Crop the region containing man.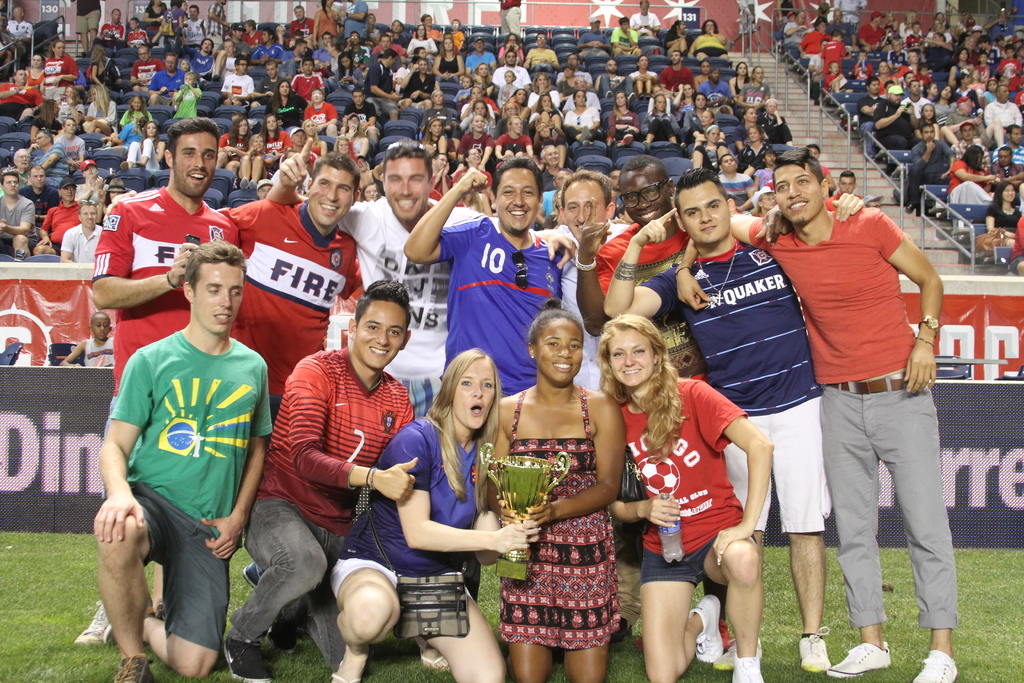
Crop region: (x1=364, y1=45, x2=401, y2=122).
